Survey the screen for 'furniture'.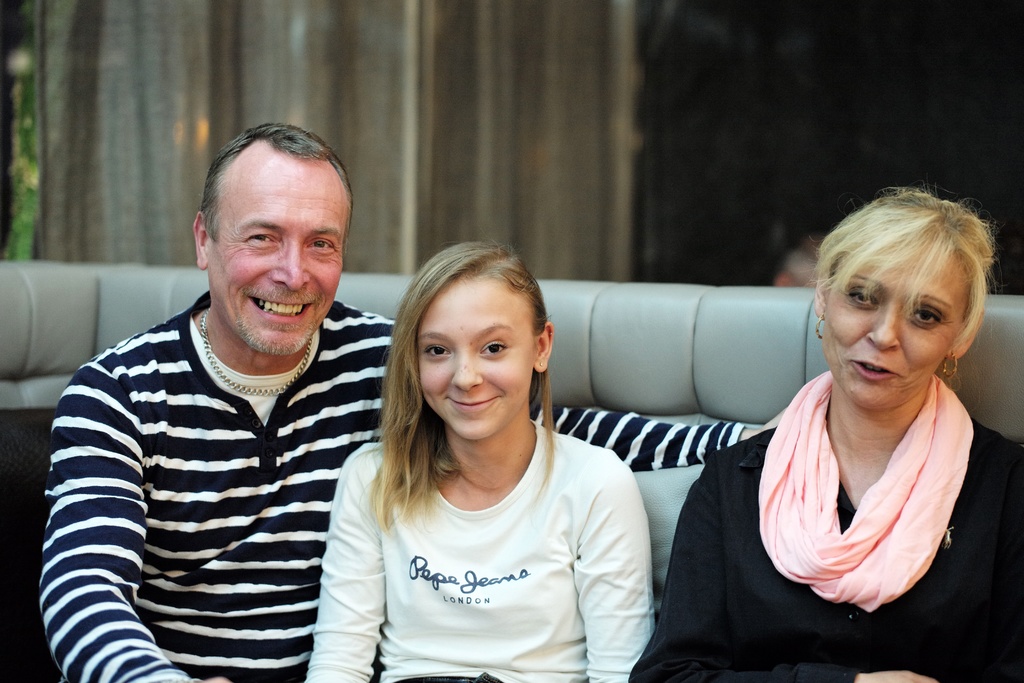
Survey found: rect(0, 260, 1023, 682).
